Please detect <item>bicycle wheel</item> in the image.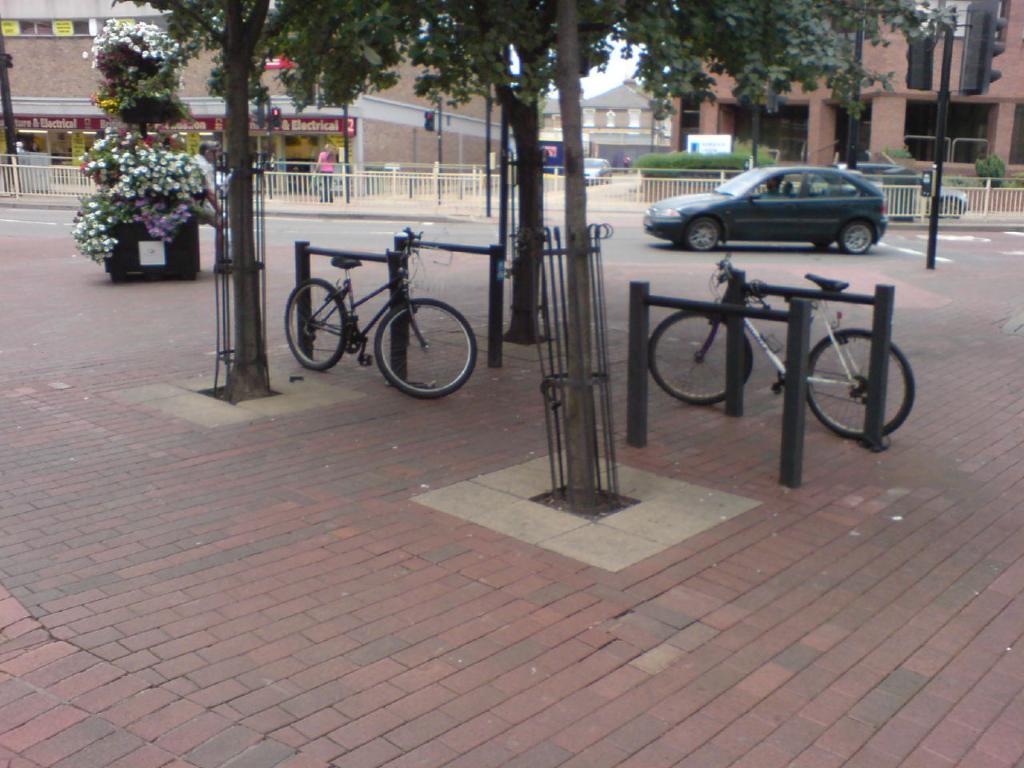
x1=282, y1=278, x2=347, y2=371.
